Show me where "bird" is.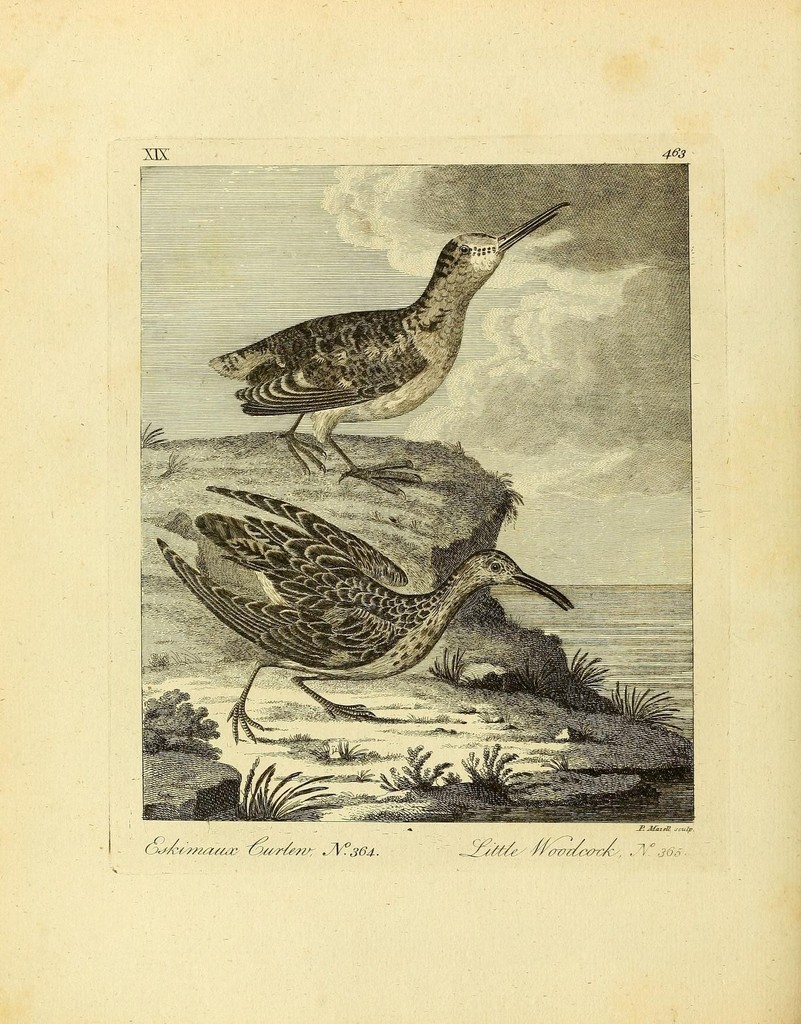
"bird" is at crop(156, 487, 576, 747).
